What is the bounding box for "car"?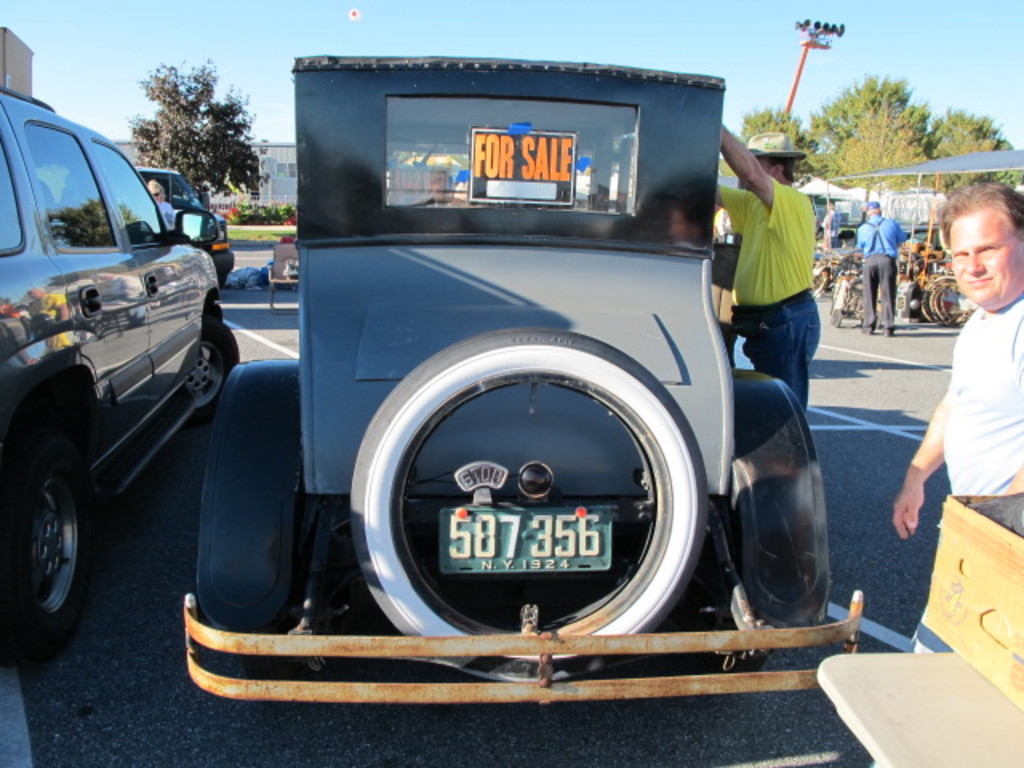
box=[182, 54, 869, 704].
